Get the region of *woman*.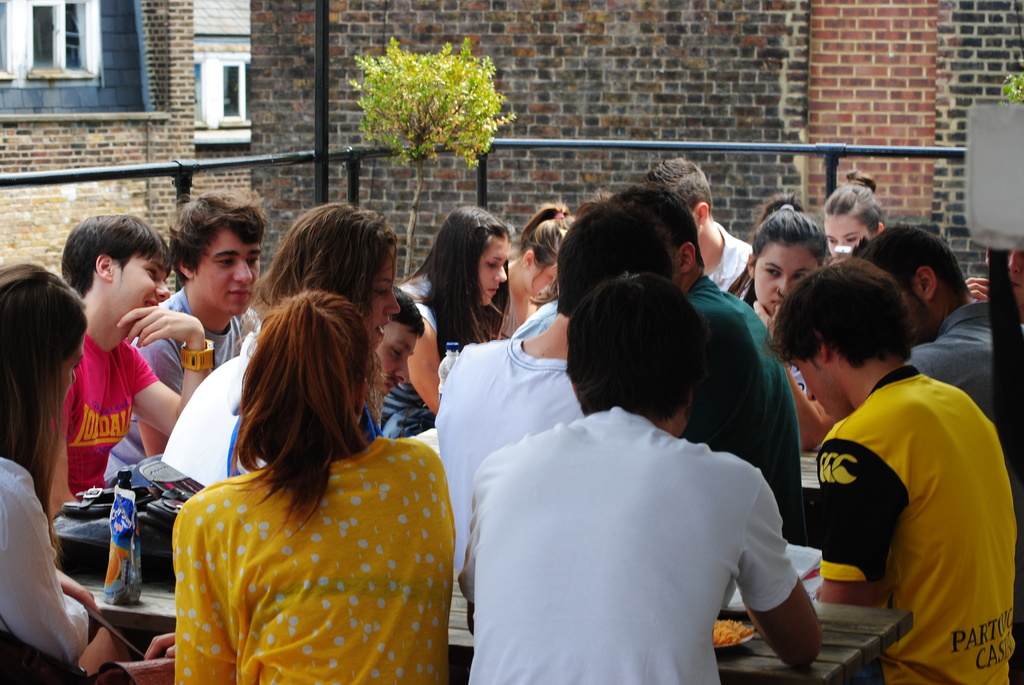
l=0, t=265, r=172, b=684.
